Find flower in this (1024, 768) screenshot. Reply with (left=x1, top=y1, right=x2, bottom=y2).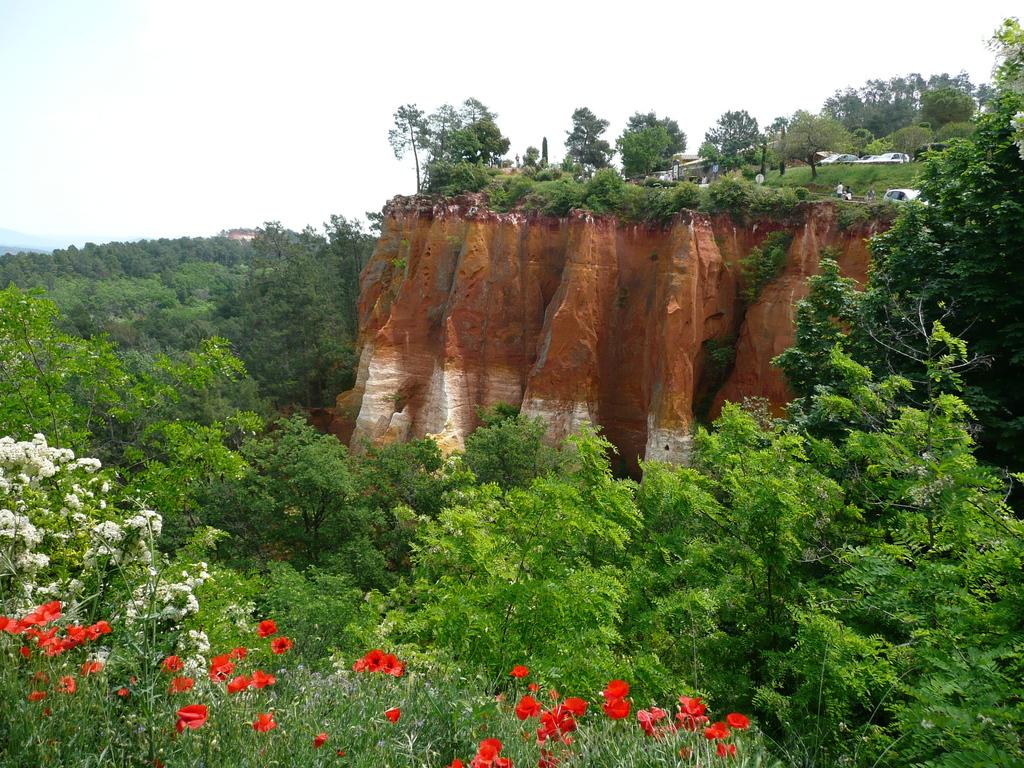
(left=701, top=717, right=731, bottom=739).
